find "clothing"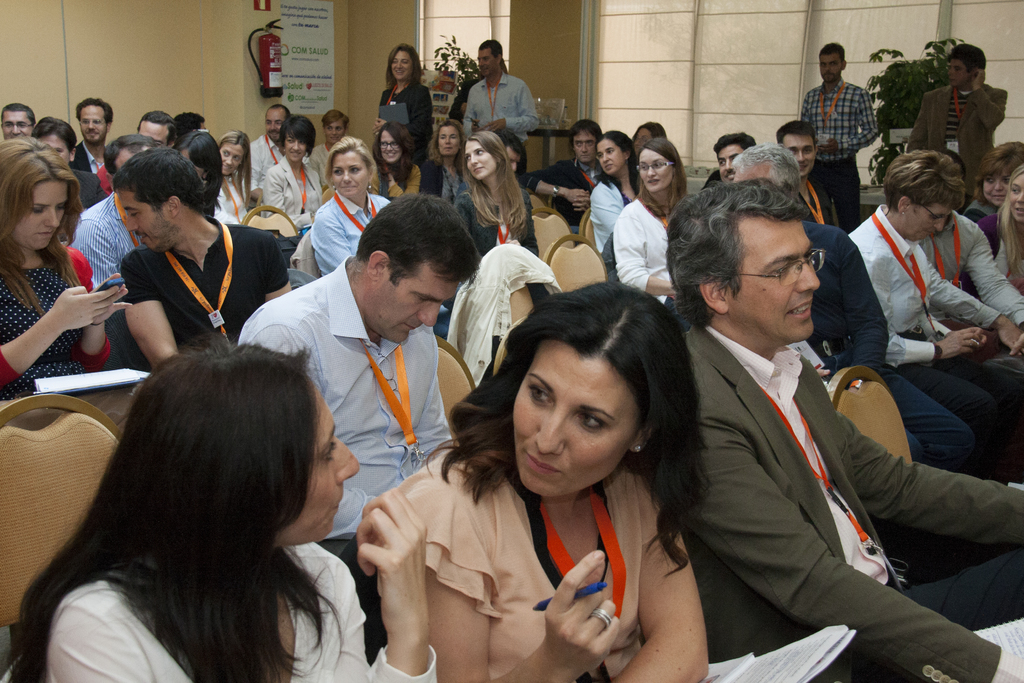
<bbox>908, 81, 1008, 200</bbox>
